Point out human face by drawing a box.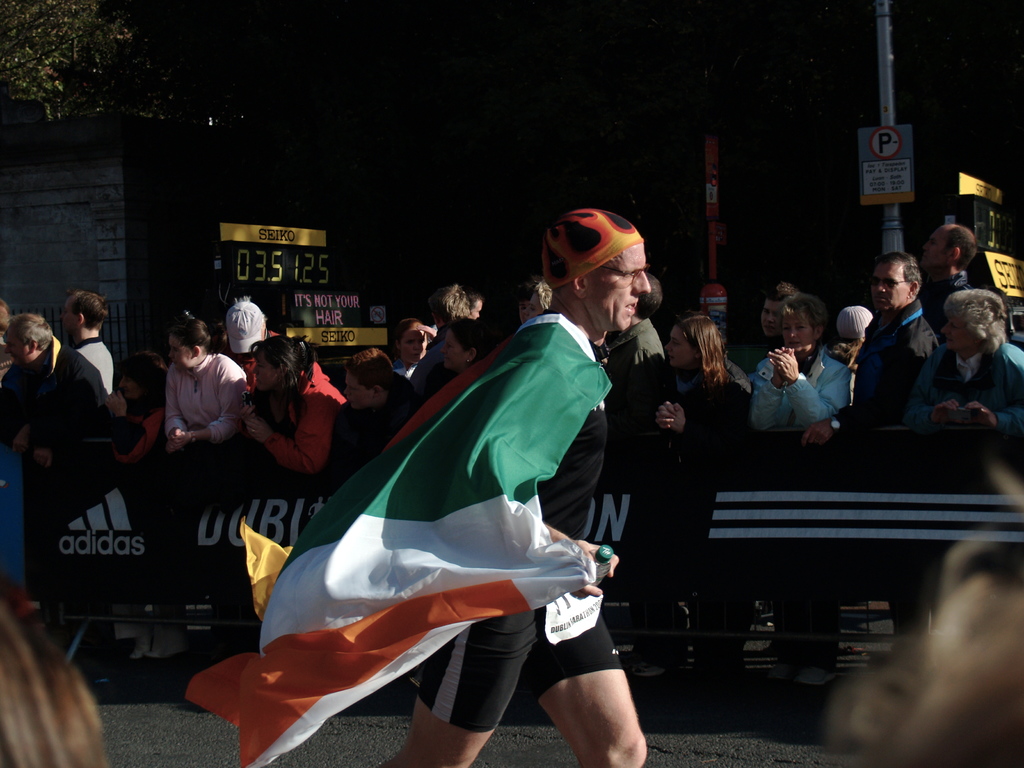
(x1=253, y1=356, x2=278, y2=394).
